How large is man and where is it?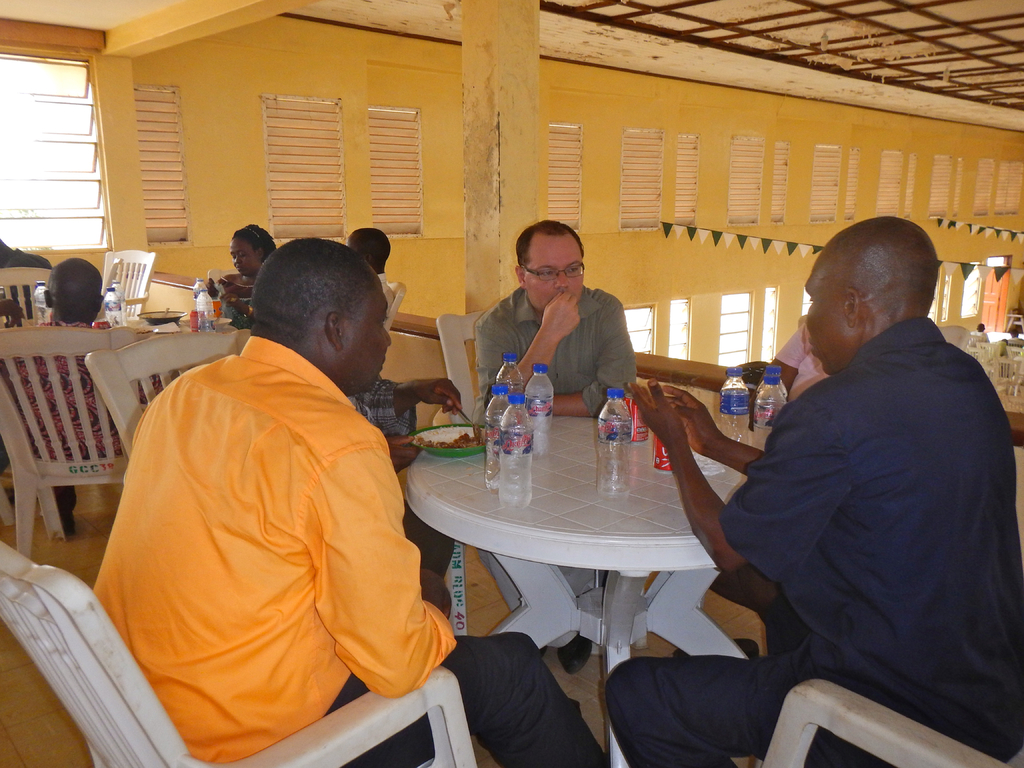
Bounding box: <bbox>345, 228, 394, 324</bbox>.
